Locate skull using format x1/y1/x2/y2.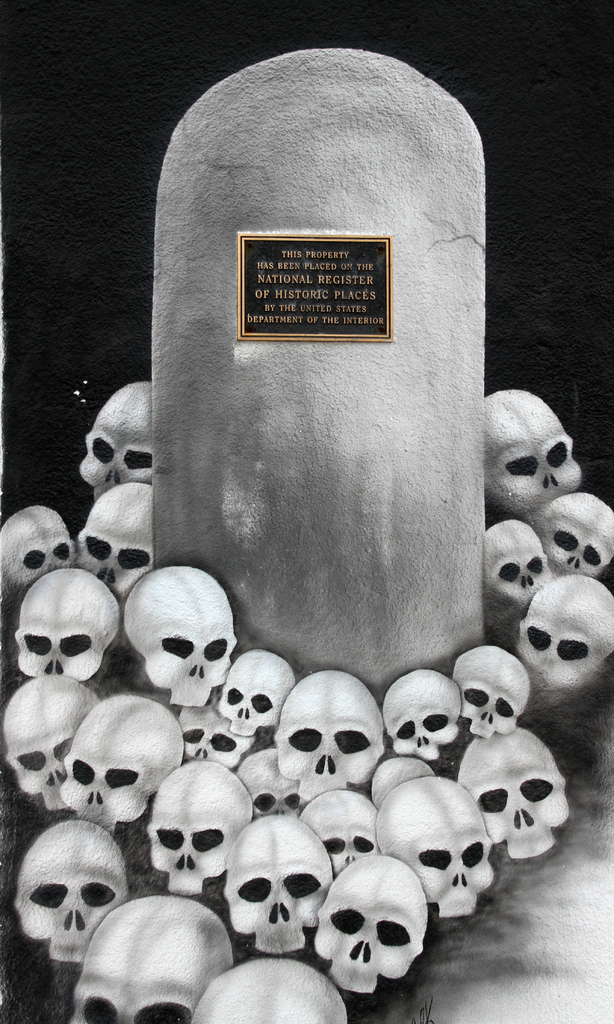
10/561/120/698.
